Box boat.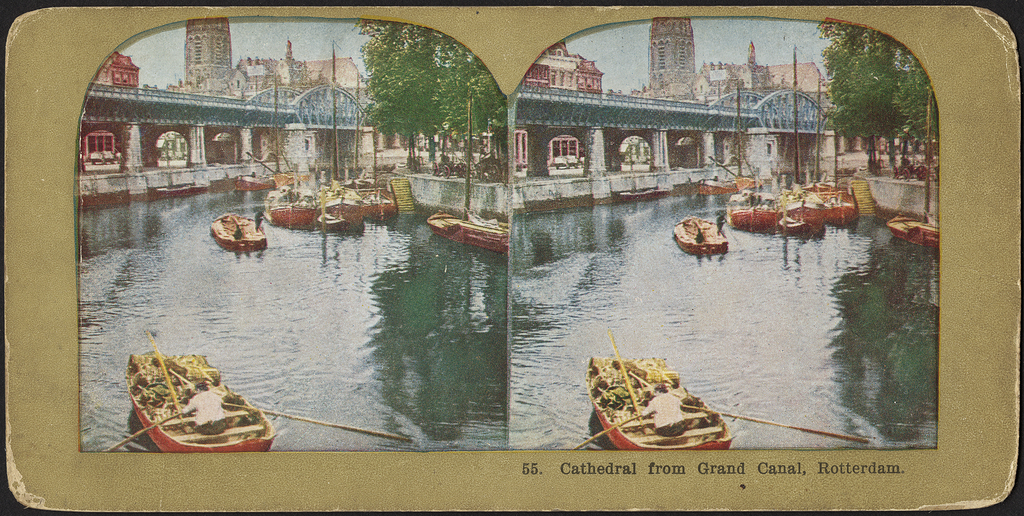
left=728, top=199, right=780, bottom=229.
